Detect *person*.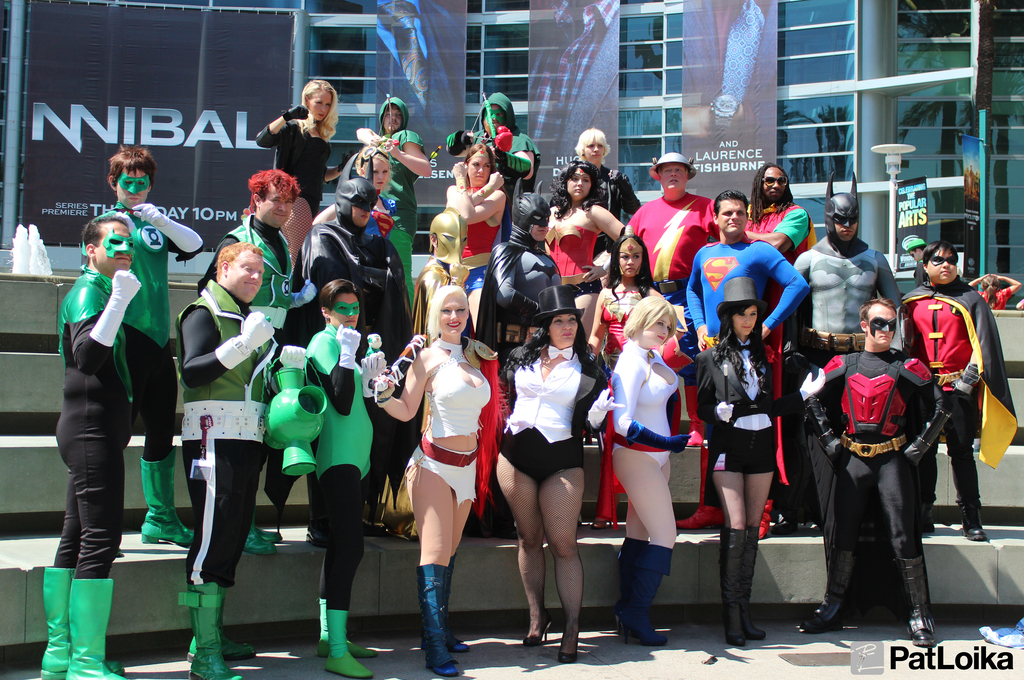
Detected at select_region(37, 216, 141, 679).
